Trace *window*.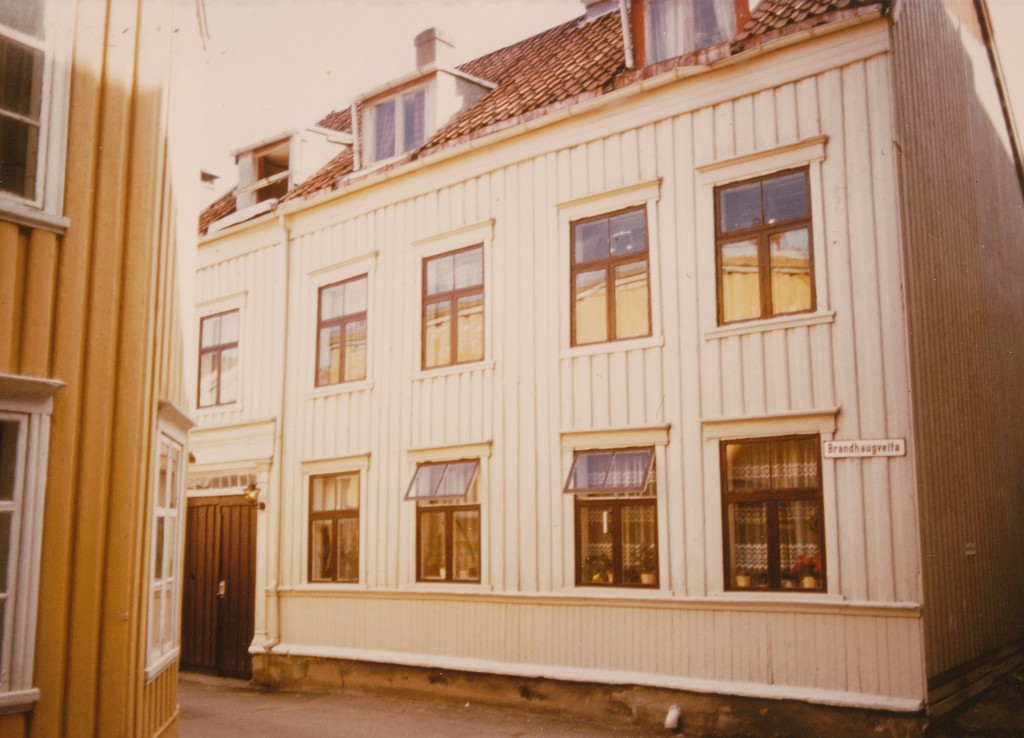
Traced to 714:164:816:325.
